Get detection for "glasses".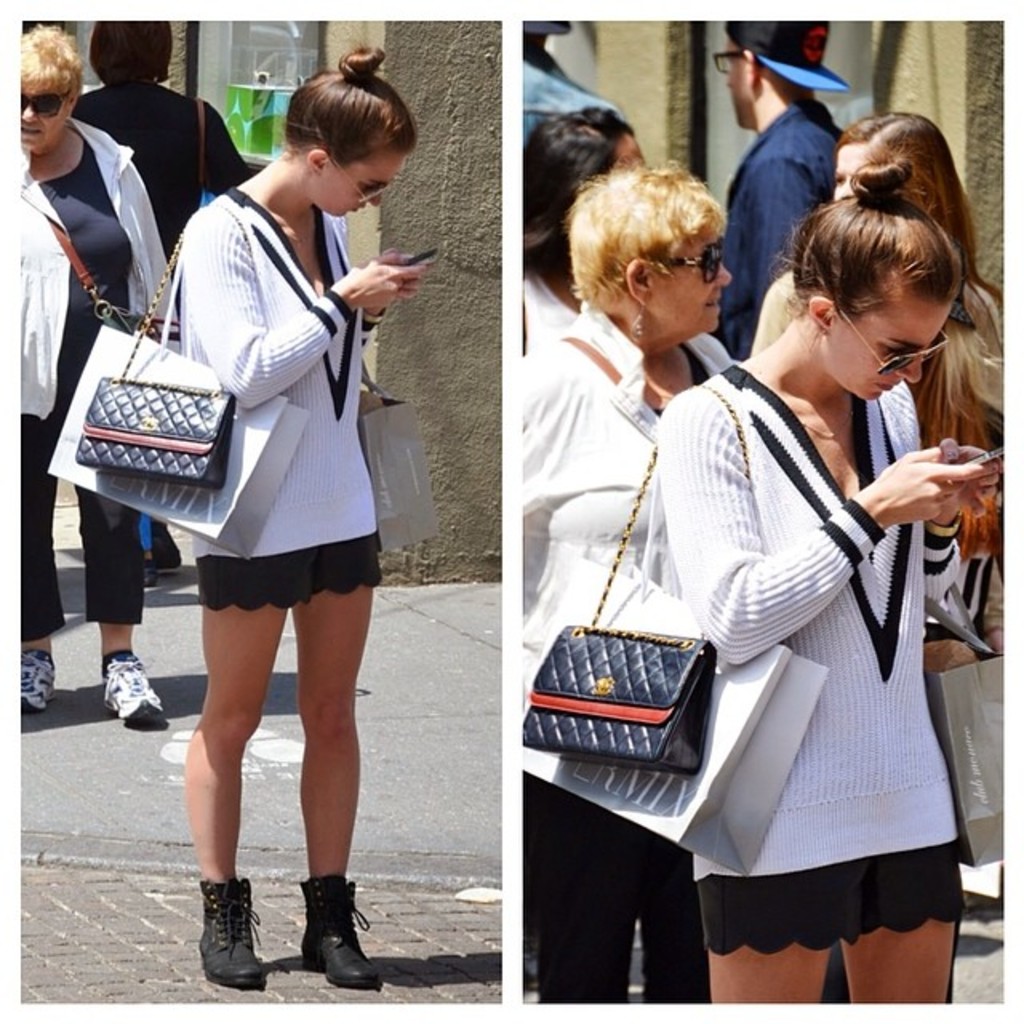
Detection: x1=13, y1=88, x2=74, y2=122.
